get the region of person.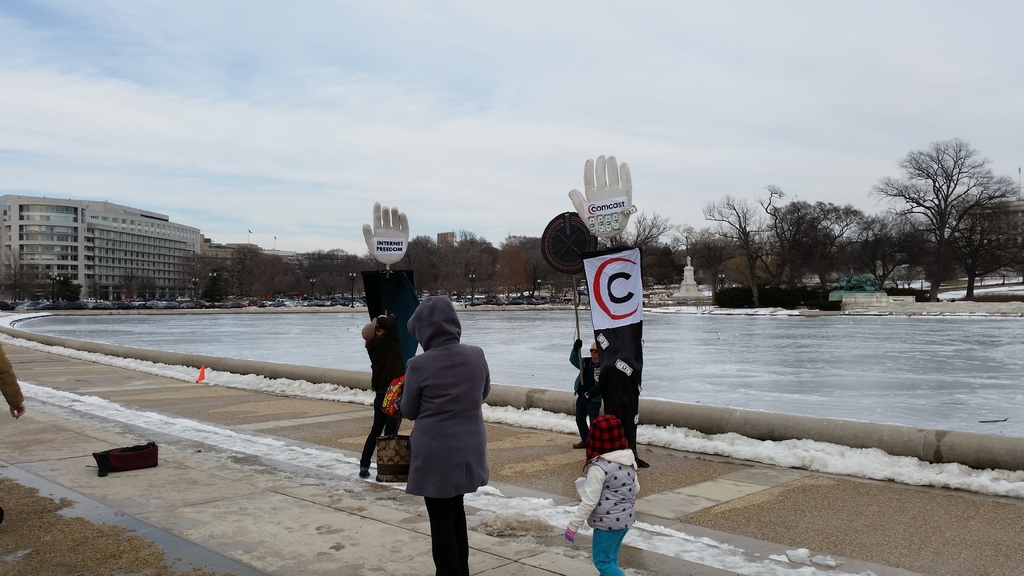
356,308,404,480.
